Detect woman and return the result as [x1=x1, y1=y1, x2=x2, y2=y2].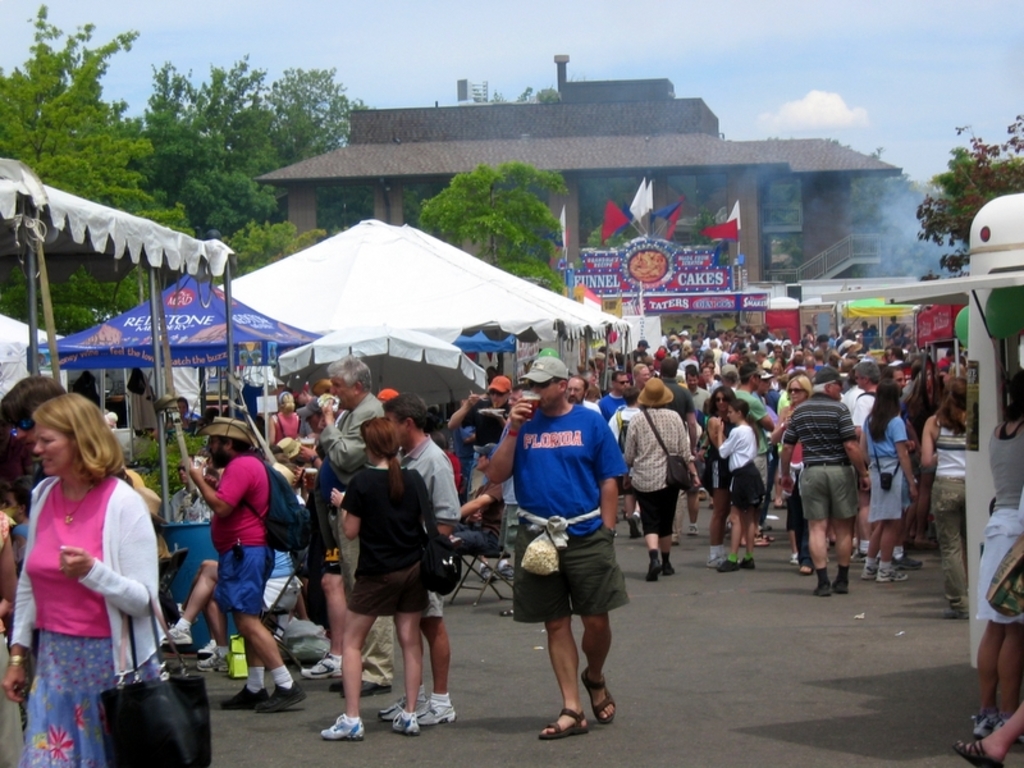
[x1=157, y1=462, x2=297, y2=673].
